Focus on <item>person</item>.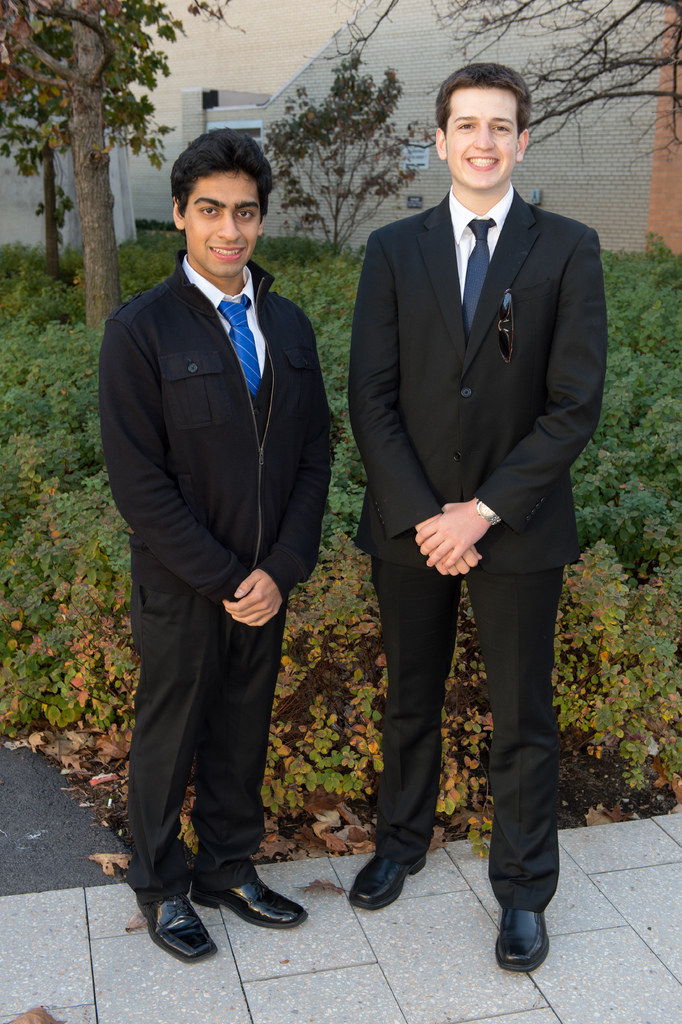
Focused at box=[337, 56, 610, 980].
